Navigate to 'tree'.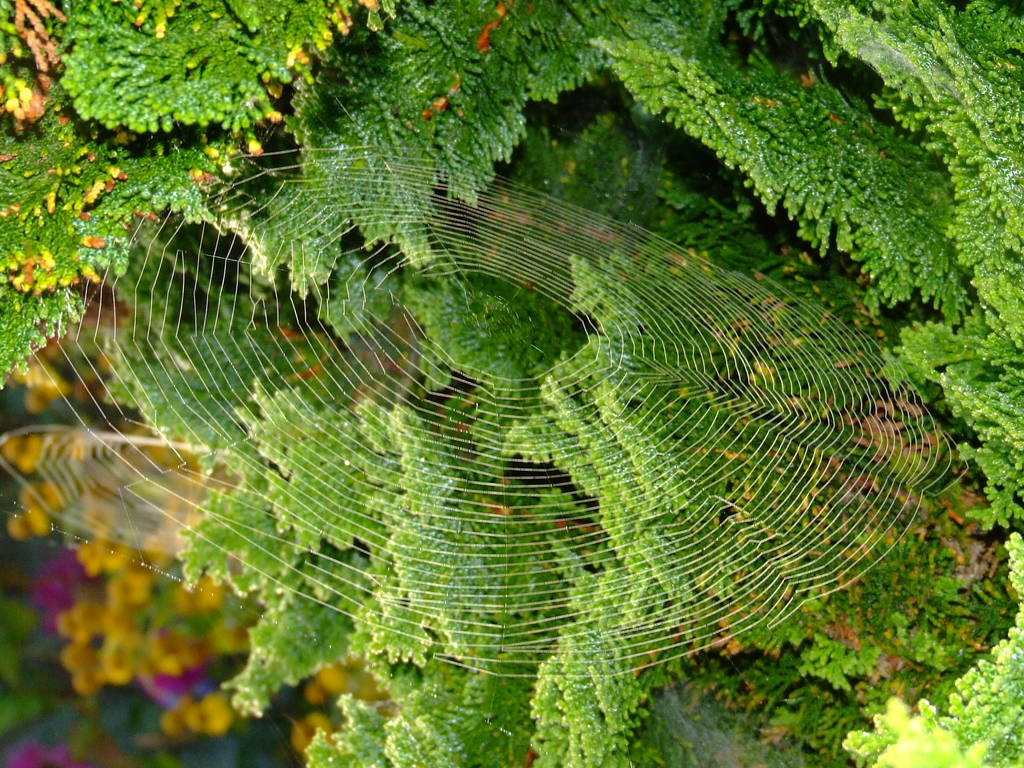
Navigation target: 0/0/1023/767.
